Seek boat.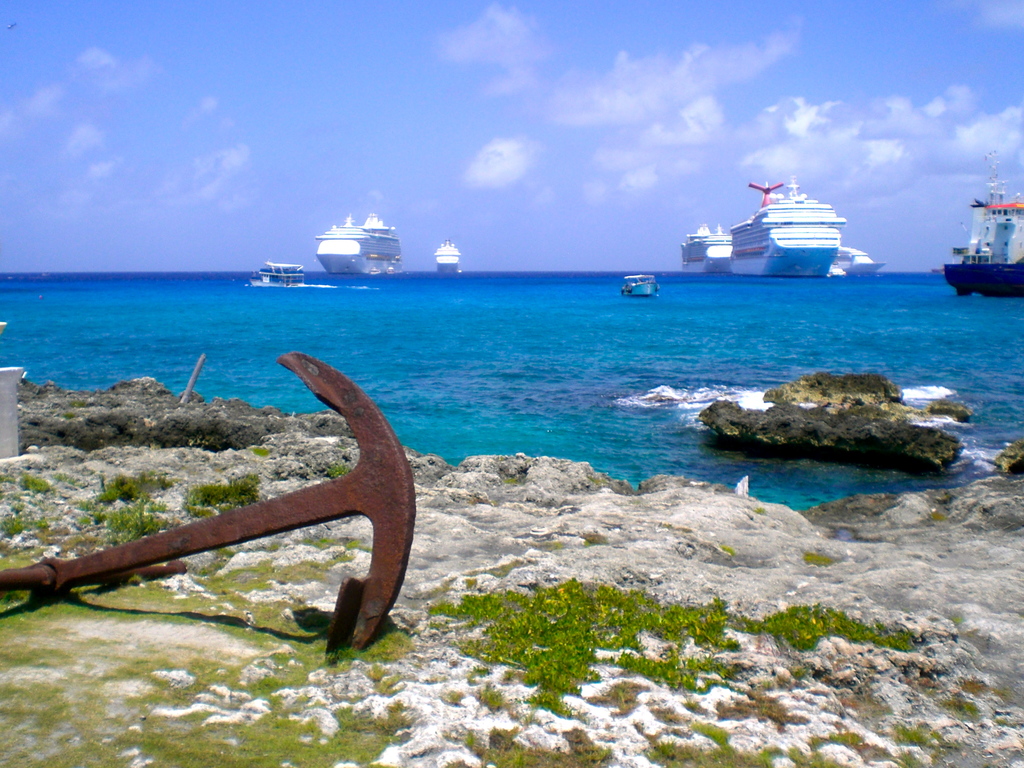
(623,263,662,304).
